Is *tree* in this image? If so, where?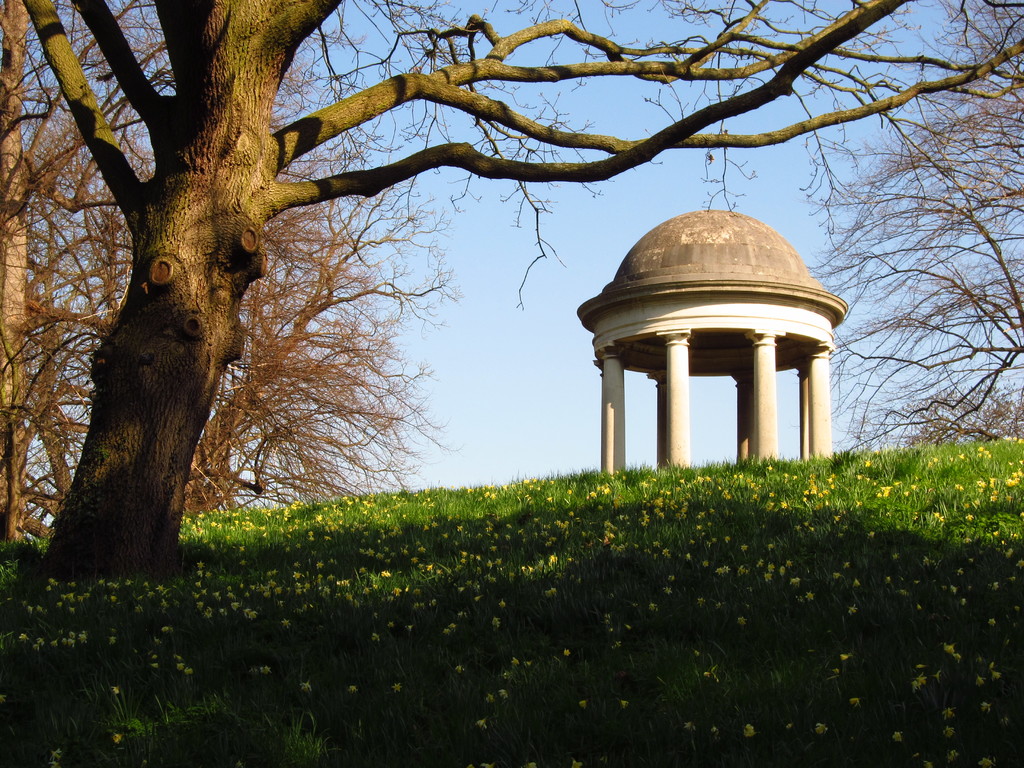
Yes, at bbox=(7, 10, 458, 520).
